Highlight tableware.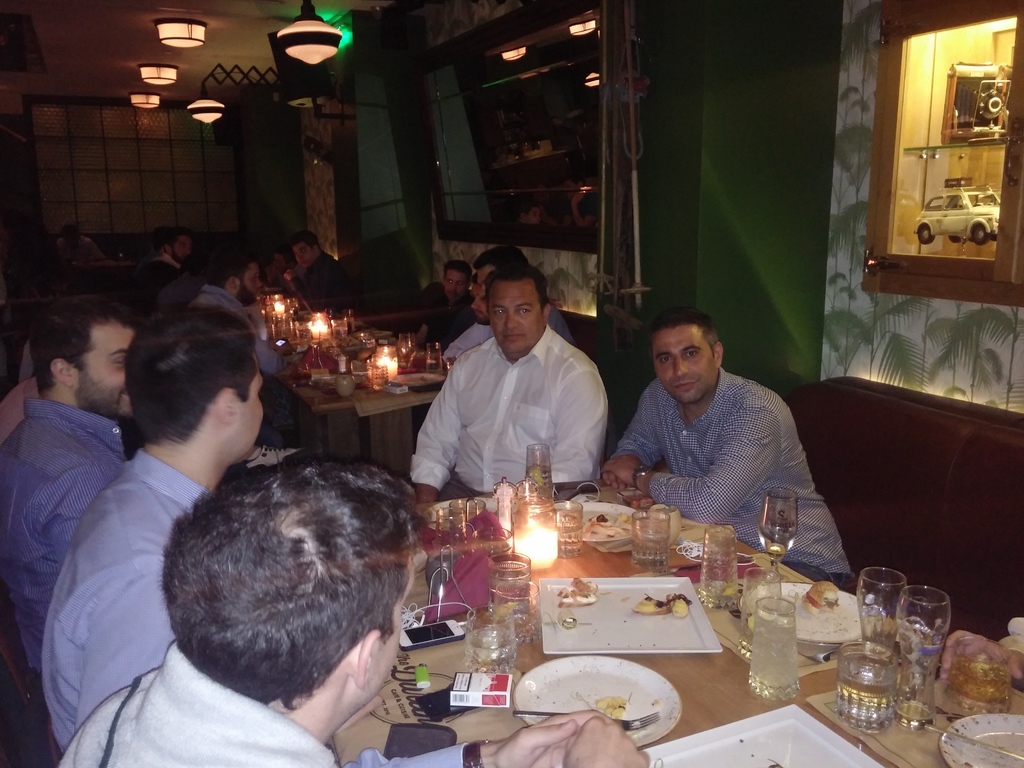
Highlighted region: Rect(754, 488, 801, 577).
